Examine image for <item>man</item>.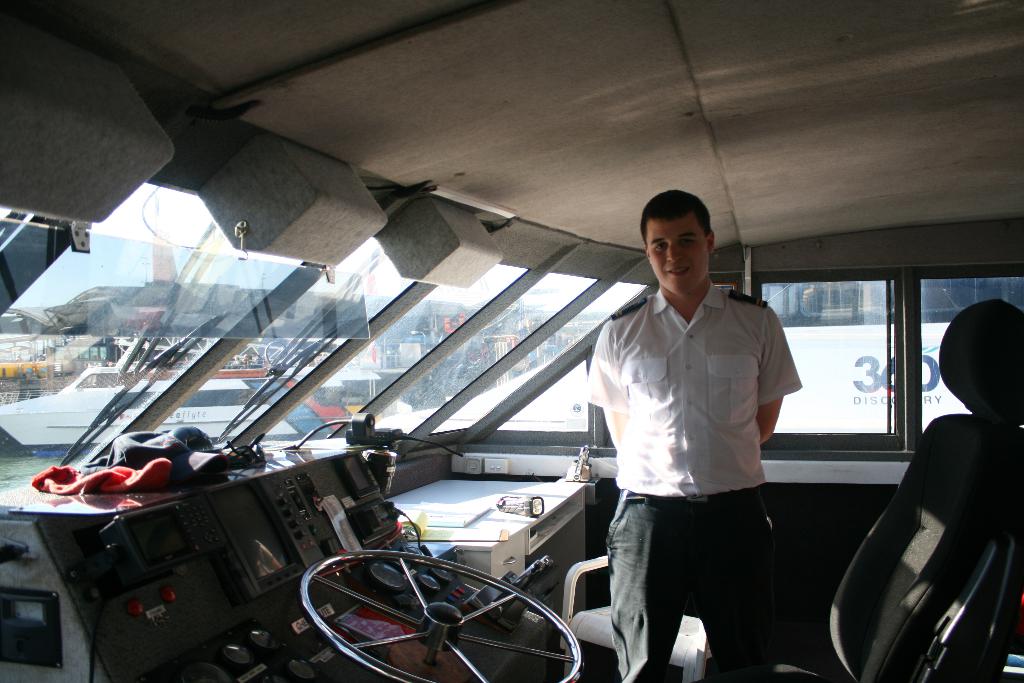
Examination result: locate(573, 199, 828, 682).
